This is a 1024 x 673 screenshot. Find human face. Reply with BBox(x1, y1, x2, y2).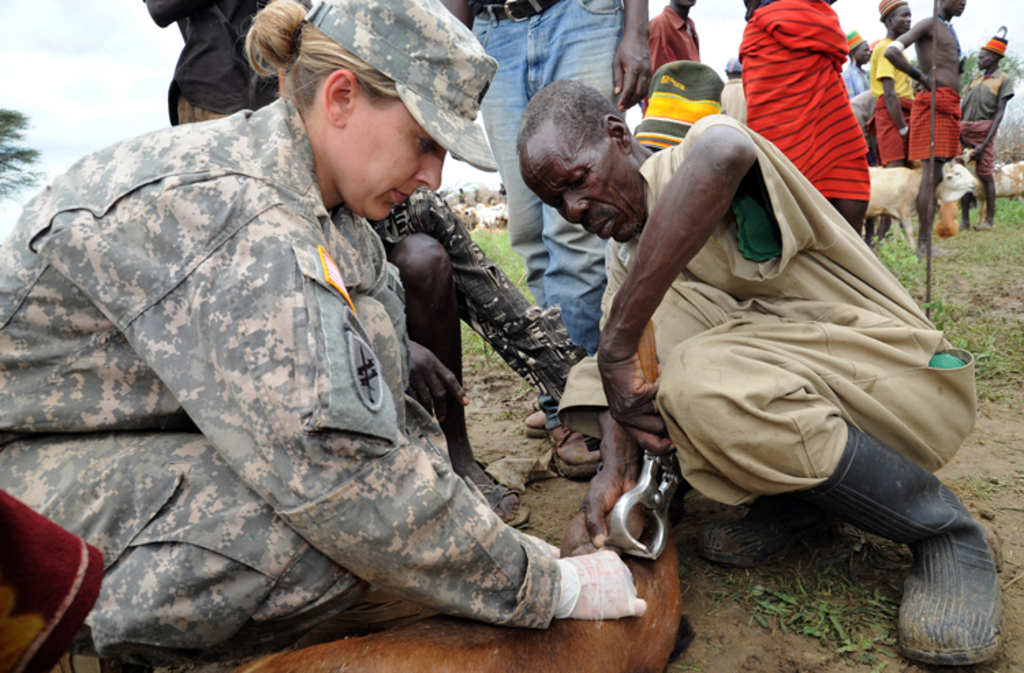
BBox(976, 48, 995, 68).
